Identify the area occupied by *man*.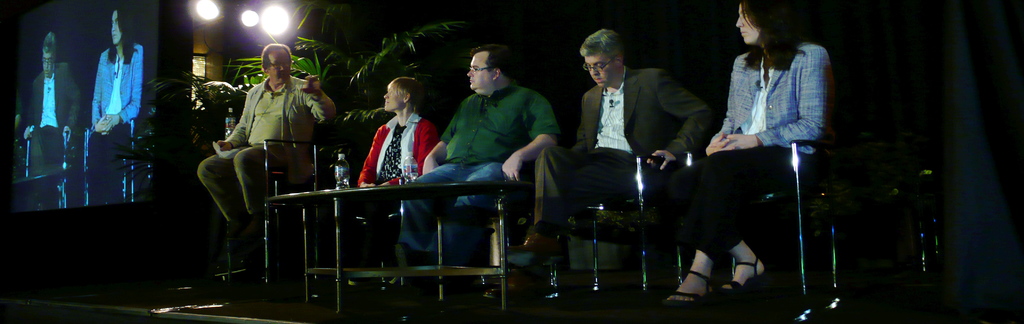
Area: box=[391, 40, 559, 300].
